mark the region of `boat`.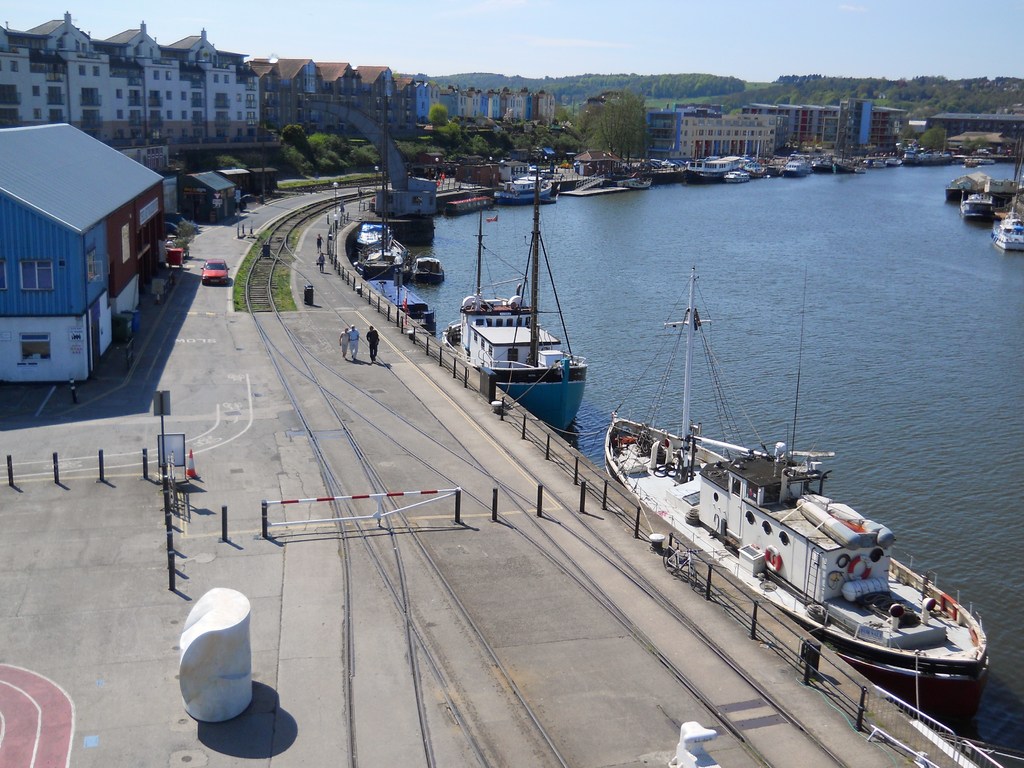
Region: {"x1": 506, "y1": 169, "x2": 554, "y2": 209}.
